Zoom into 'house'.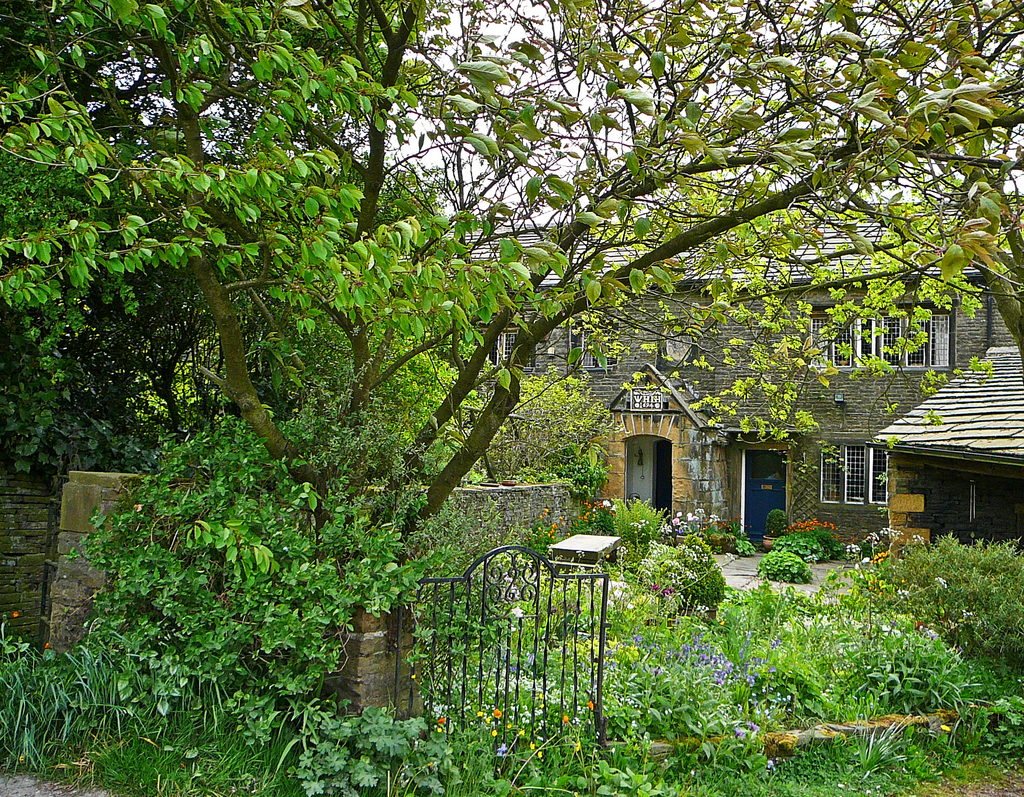
Zoom target: rect(448, 214, 1023, 550).
